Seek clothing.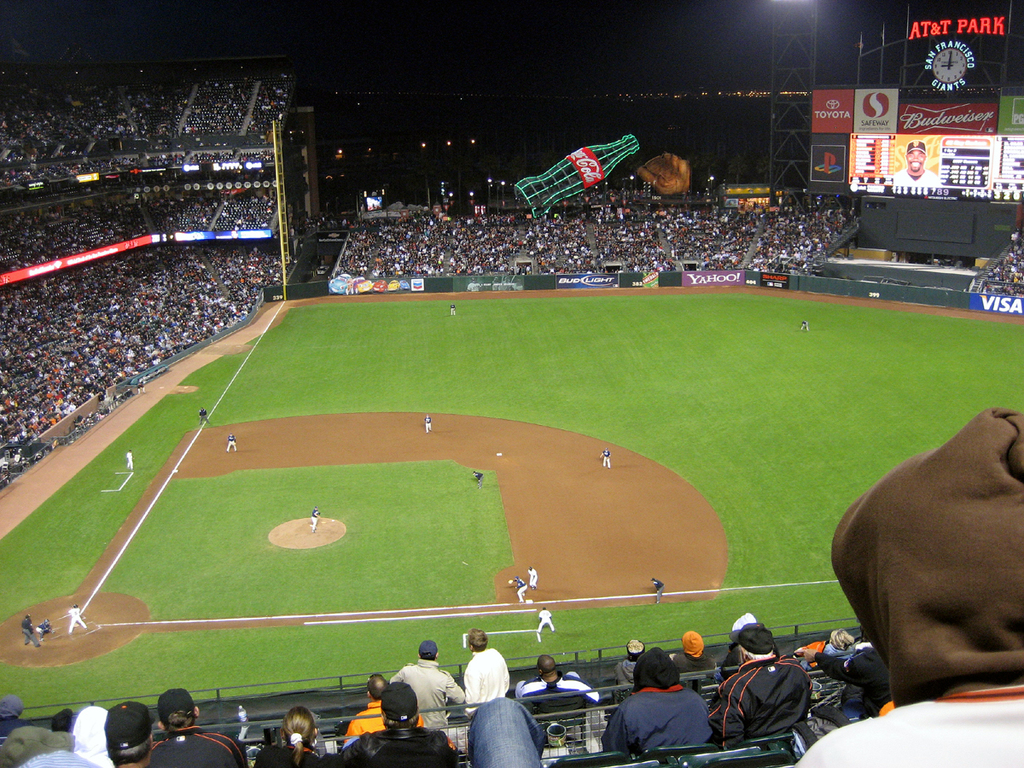
detection(391, 670, 466, 719).
